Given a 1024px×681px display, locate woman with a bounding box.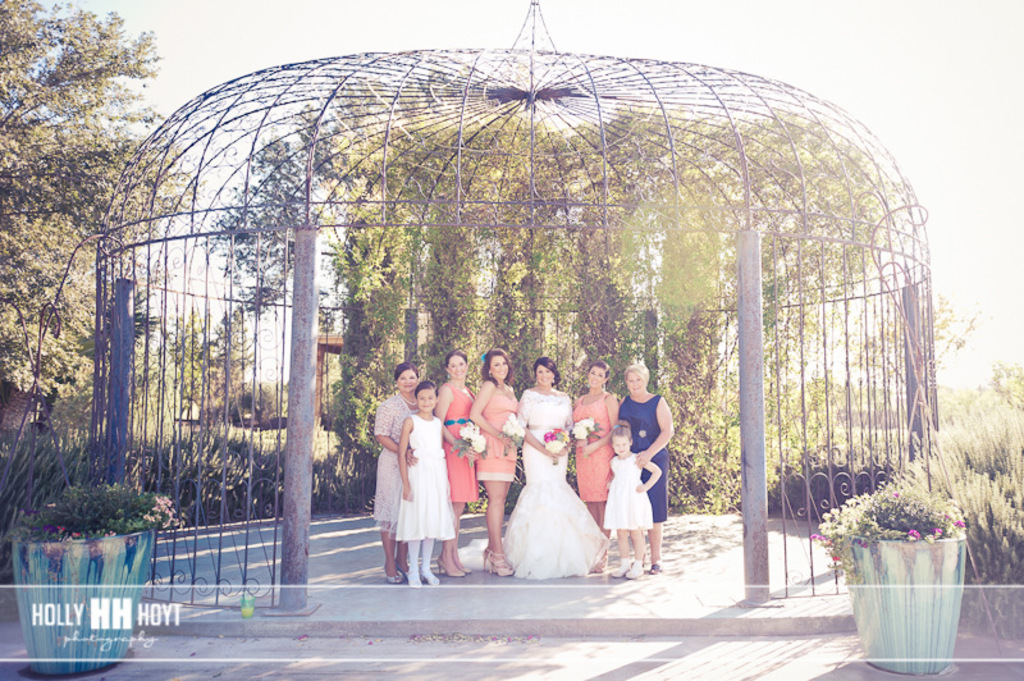
Located: crop(502, 356, 599, 576).
